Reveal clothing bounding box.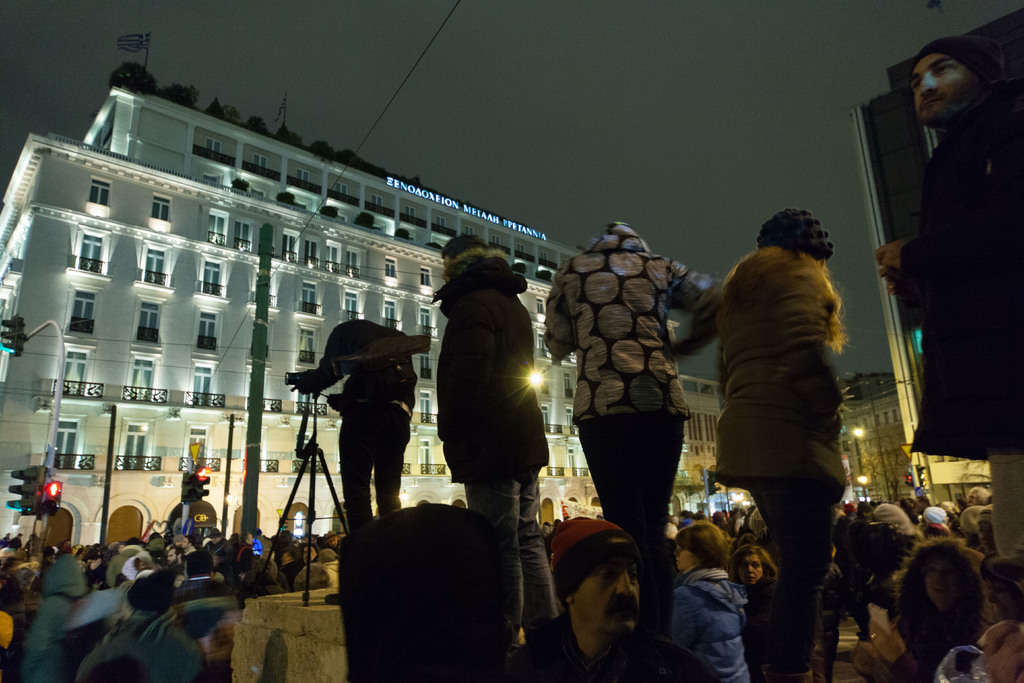
Revealed: <region>296, 309, 426, 533</region>.
